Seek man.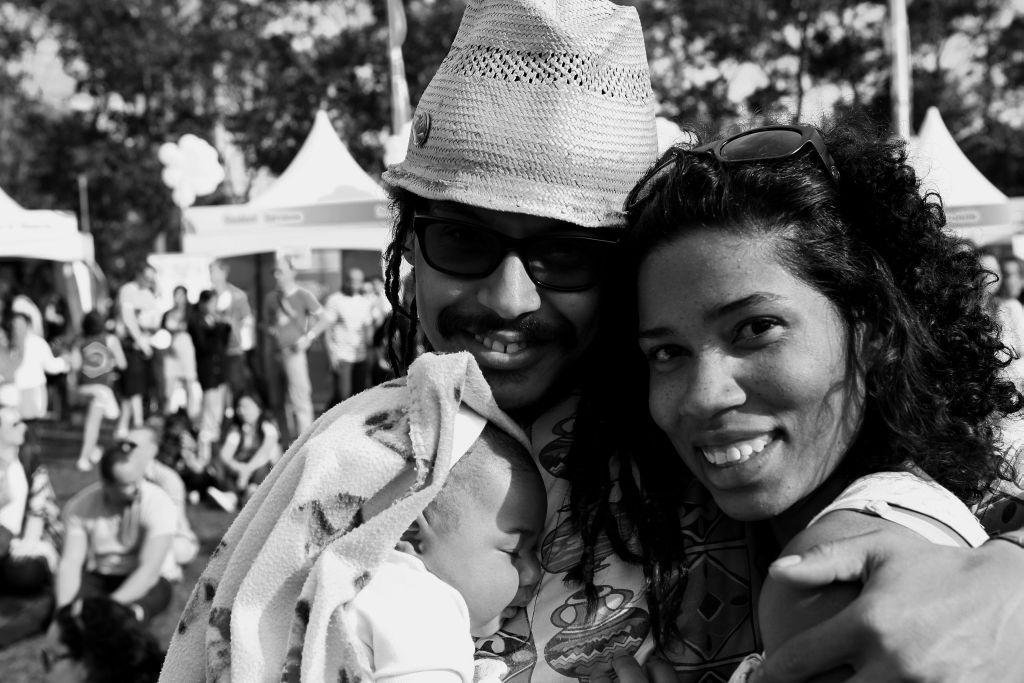
bbox=(156, 0, 1023, 682).
